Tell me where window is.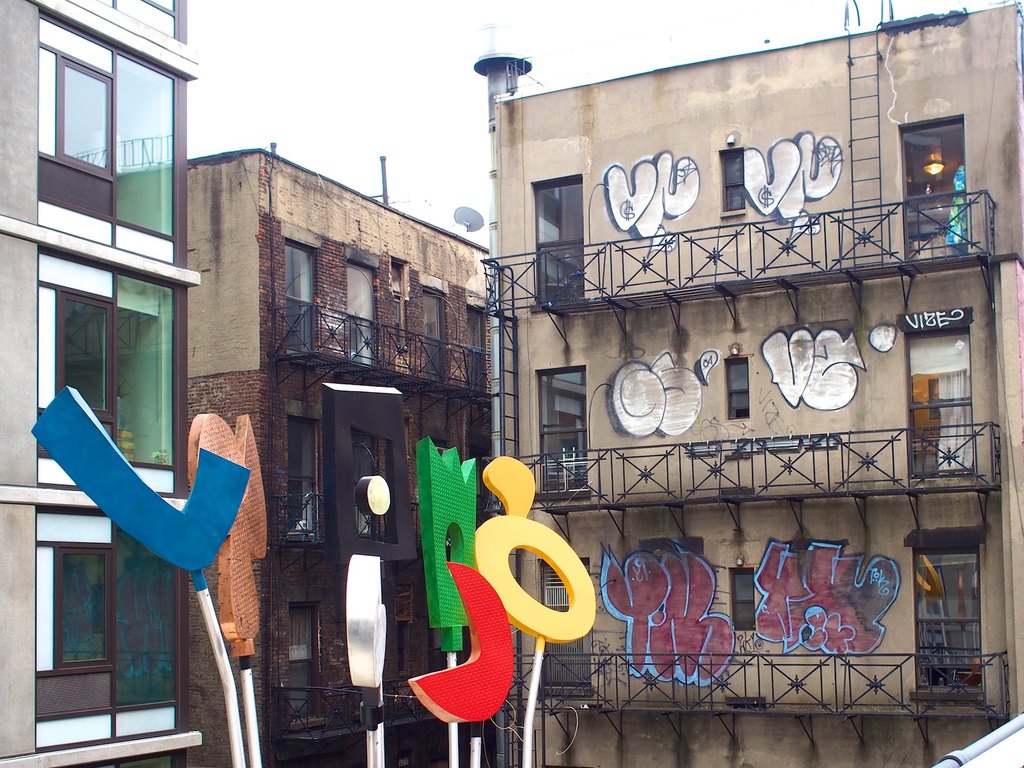
window is at detection(532, 175, 584, 311).
